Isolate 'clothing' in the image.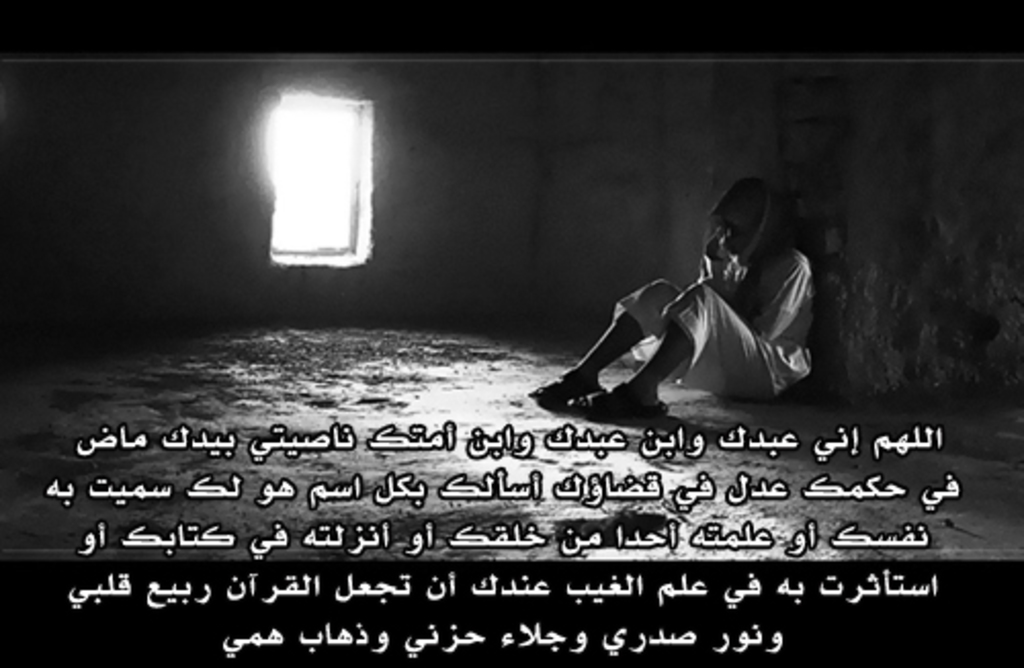
Isolated region: bbox=(596, 217, 809, 398).
